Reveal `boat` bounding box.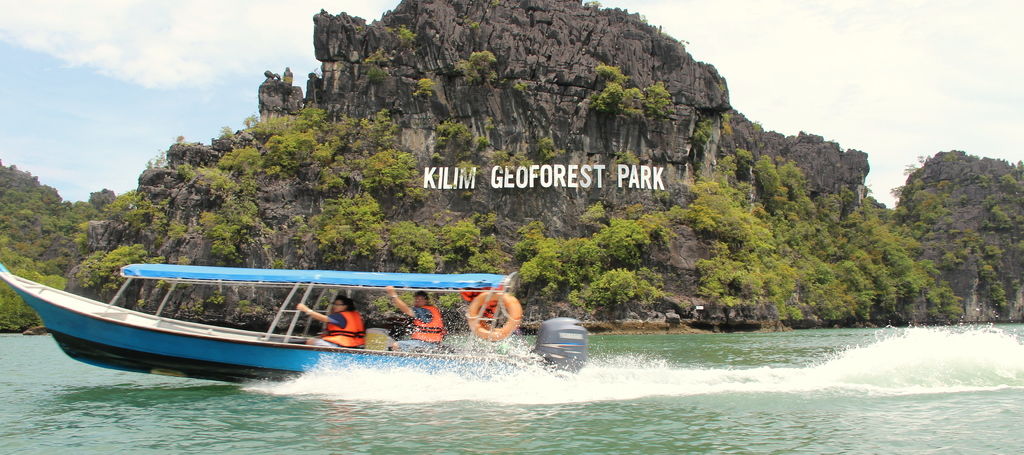
Revealed: region(45, 245, 529, 383).
